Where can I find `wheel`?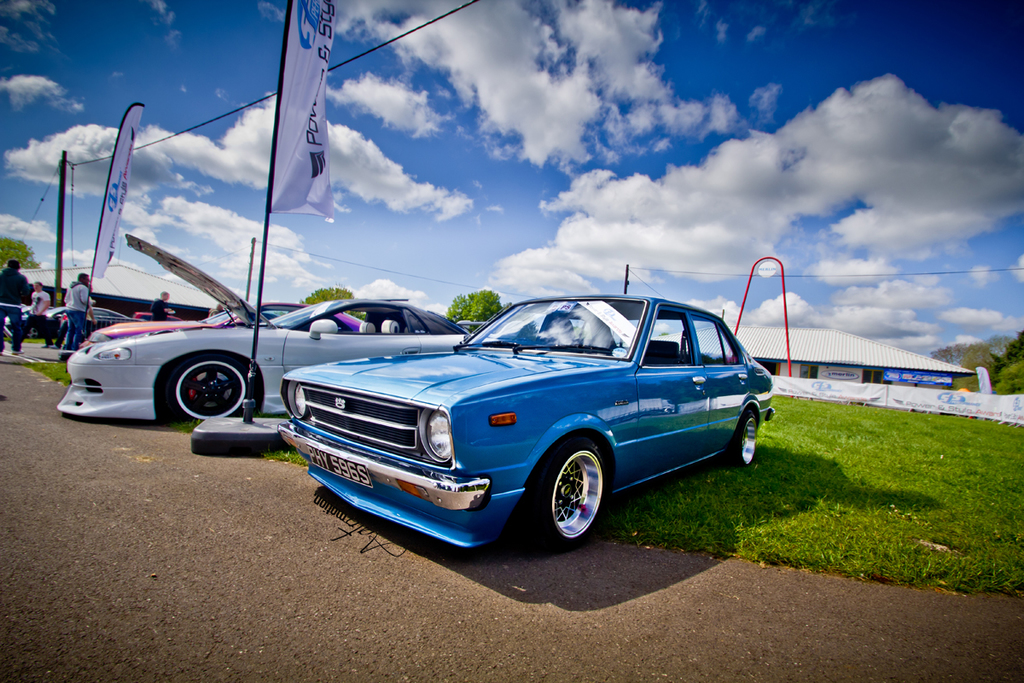
You can find it at rect(541, 450, 612, 545).
